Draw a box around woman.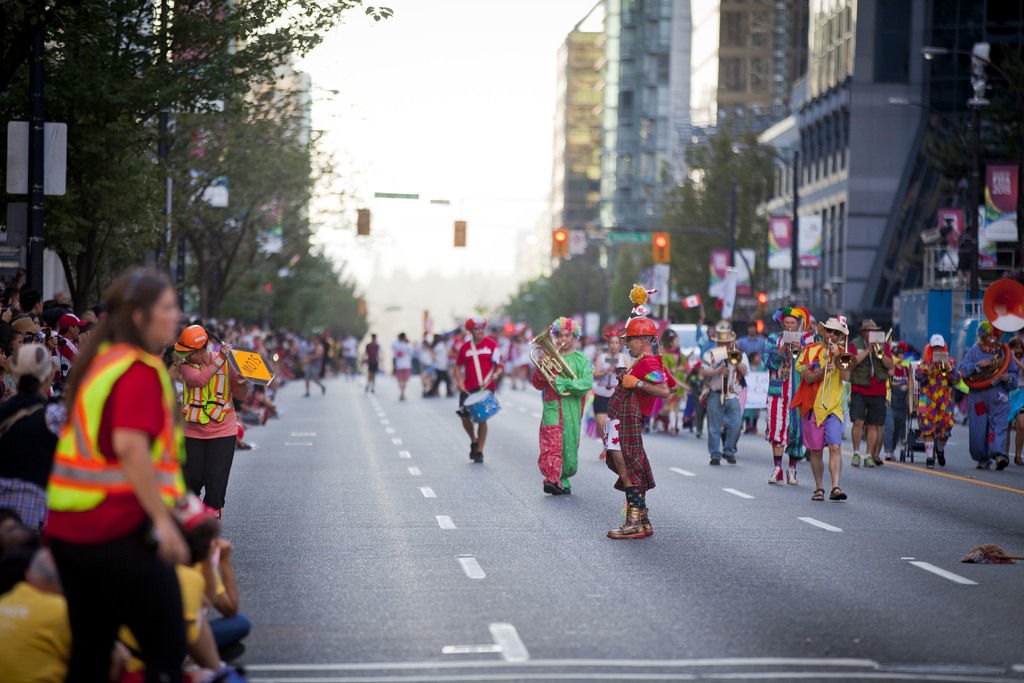
x1=169 y1=322 x2=245 y2=514.
